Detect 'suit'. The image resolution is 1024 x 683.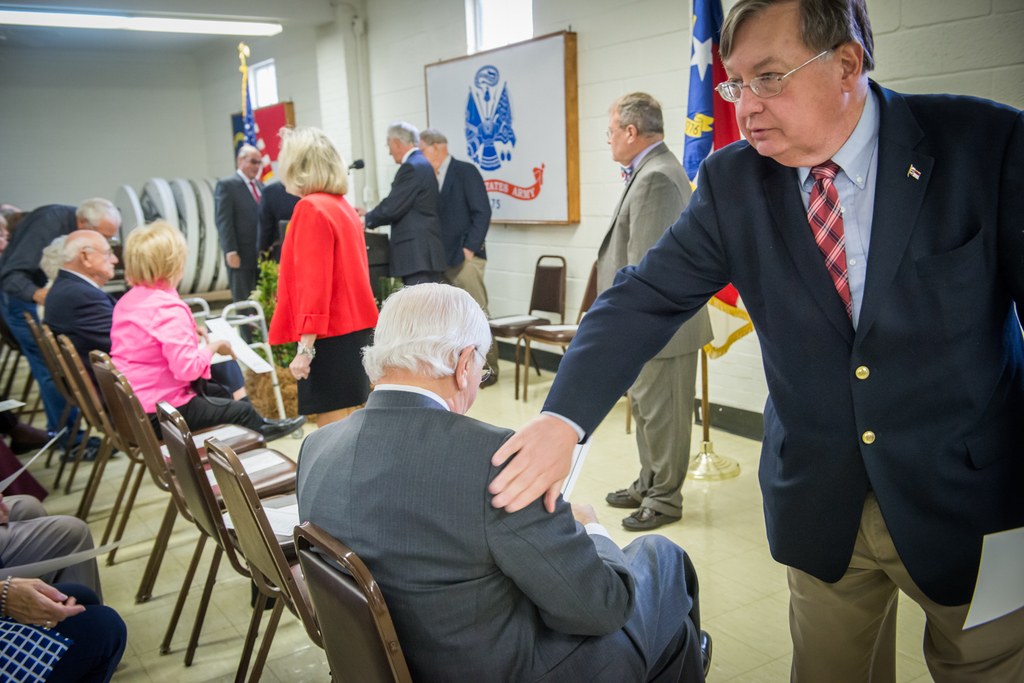
(437,152,493,262).
